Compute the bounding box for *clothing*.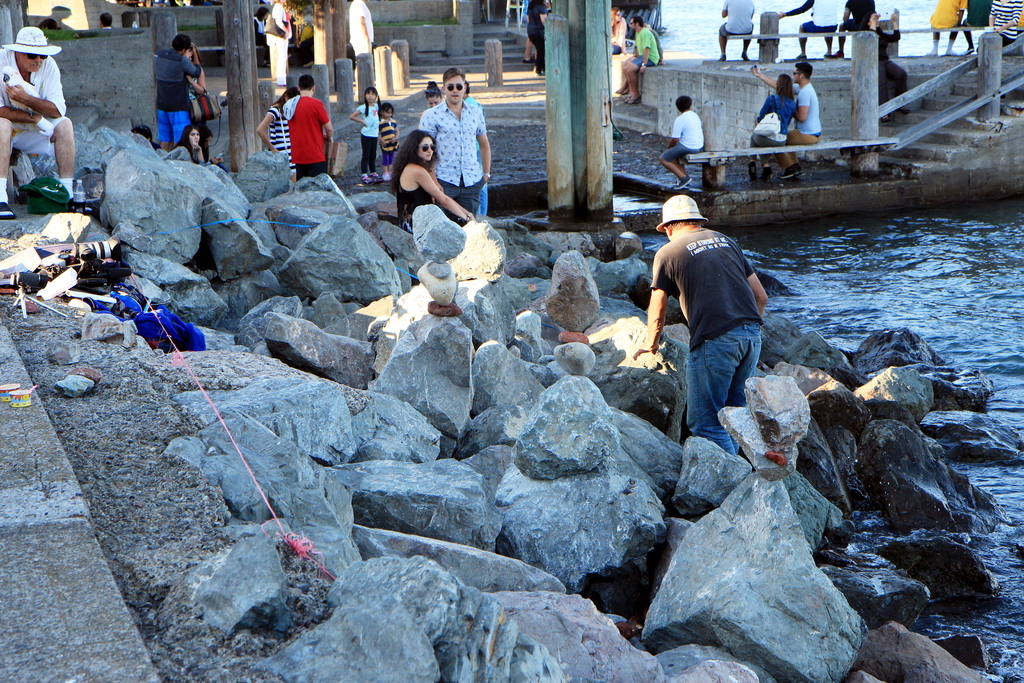
Rect(988, 0, 1021, 30).
